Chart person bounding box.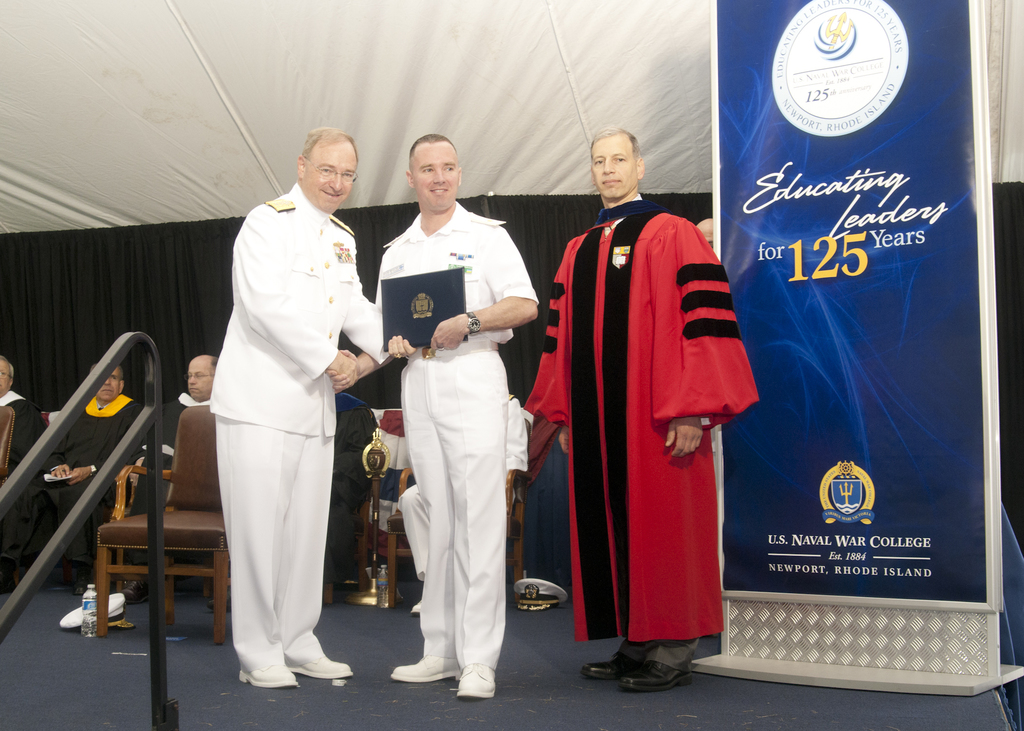
Charted: {"left": 516, "top": 123, "right": 760, "bottom": 699}.
